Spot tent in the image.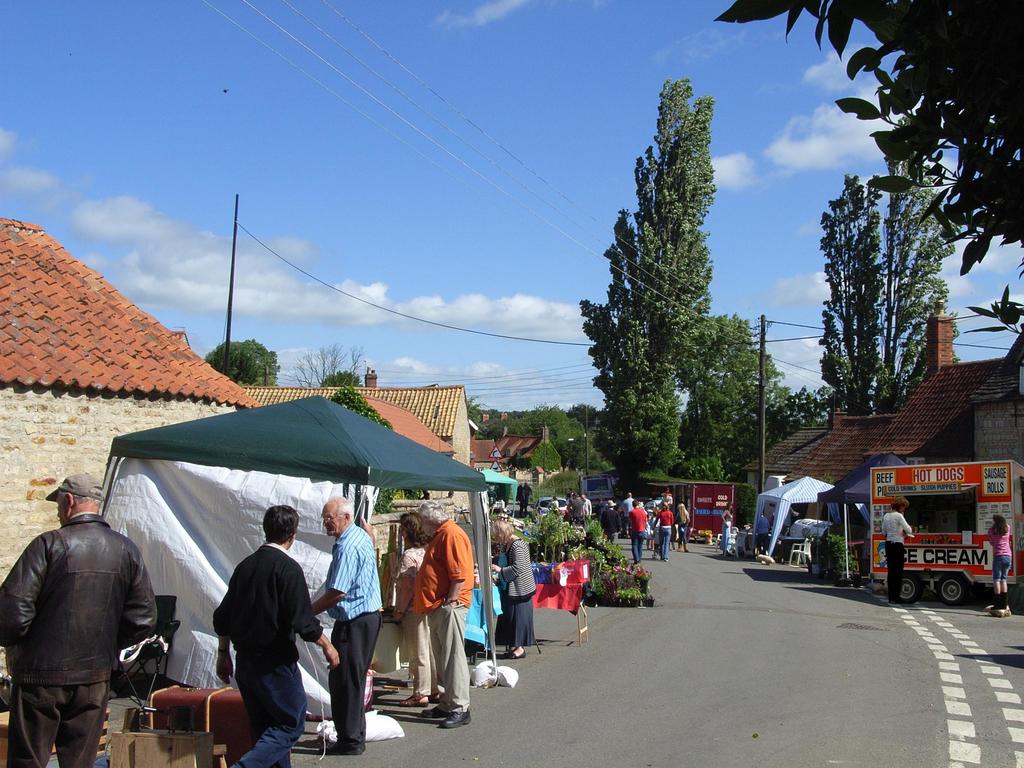
tent found at 72, 398, 518, 695.
